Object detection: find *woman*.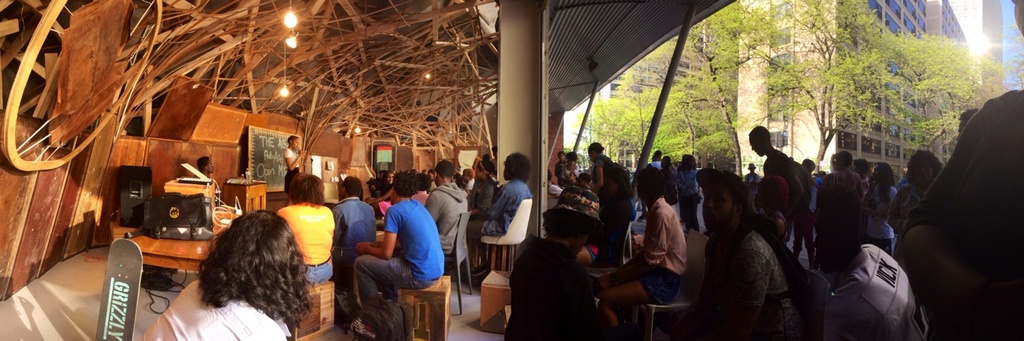
<bbox>887, 150, 943, 232</bbox>.
